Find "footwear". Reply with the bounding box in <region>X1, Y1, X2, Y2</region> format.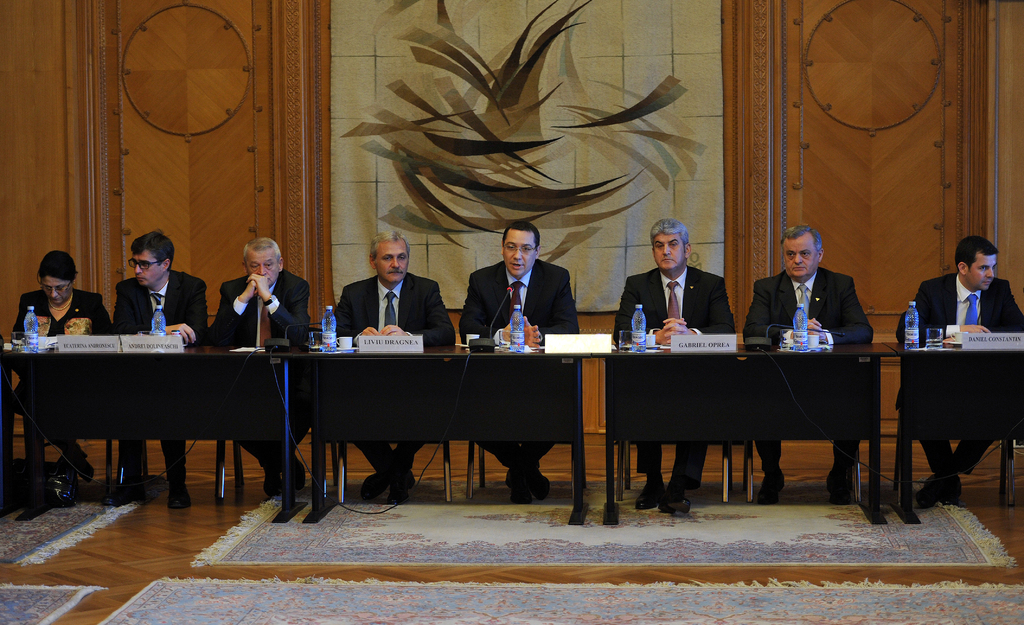
<region>634, 474, 664, 510</region>.
